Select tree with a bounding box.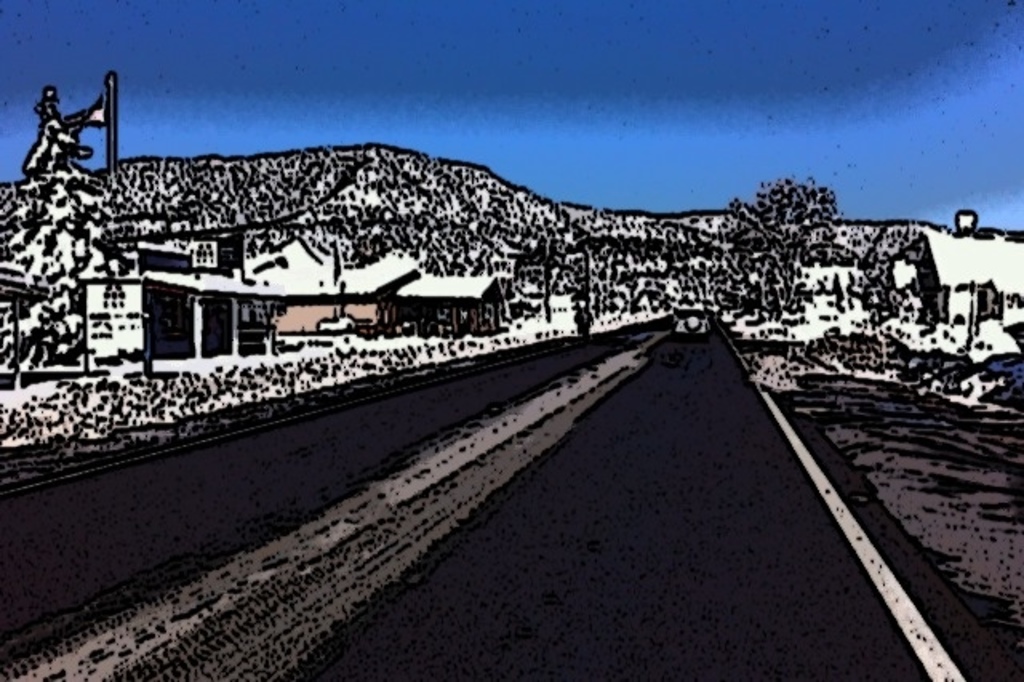
Rect(730, 175, 840, 323).
